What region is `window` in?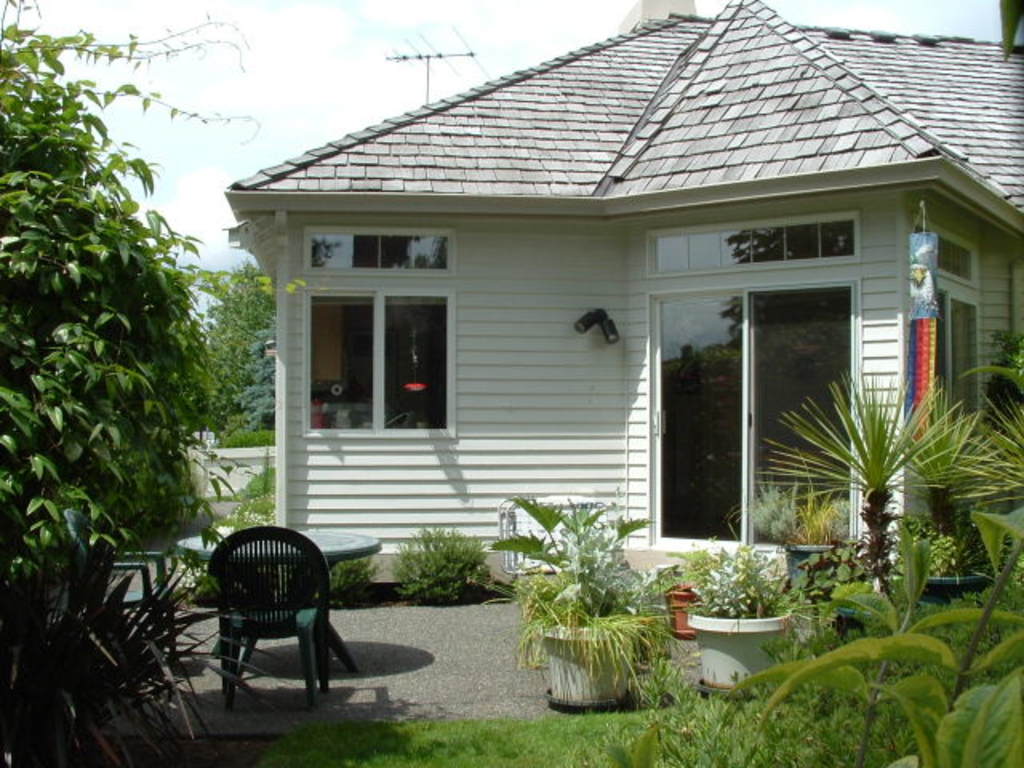
[x1=306, y1=291, x2=451, y2=432].
